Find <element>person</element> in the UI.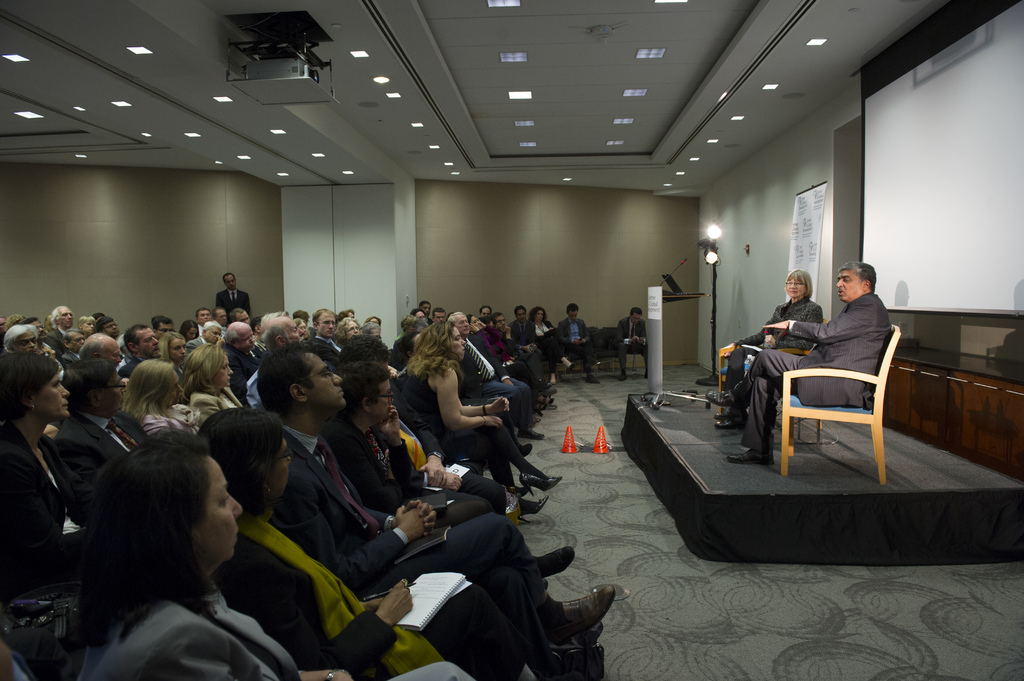
UI element at {"left": 723, "top": 262, "right": 893, "bottom": 464}.
